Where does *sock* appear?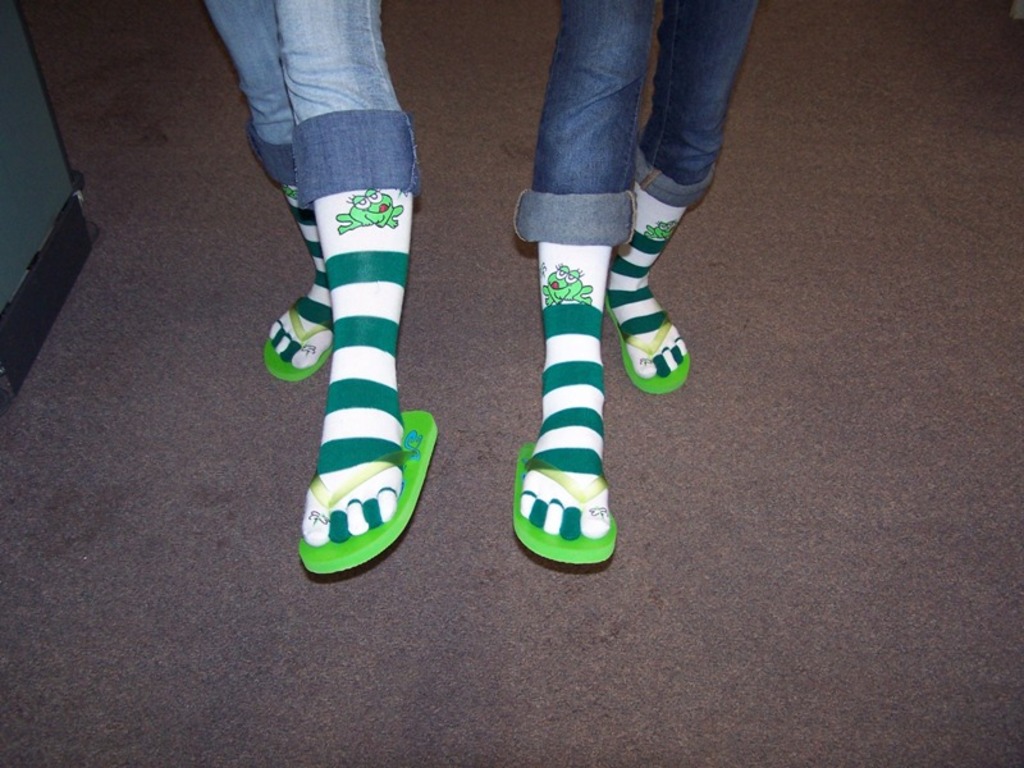
Appears at left=520, top=238, right=611, bottom=536.
